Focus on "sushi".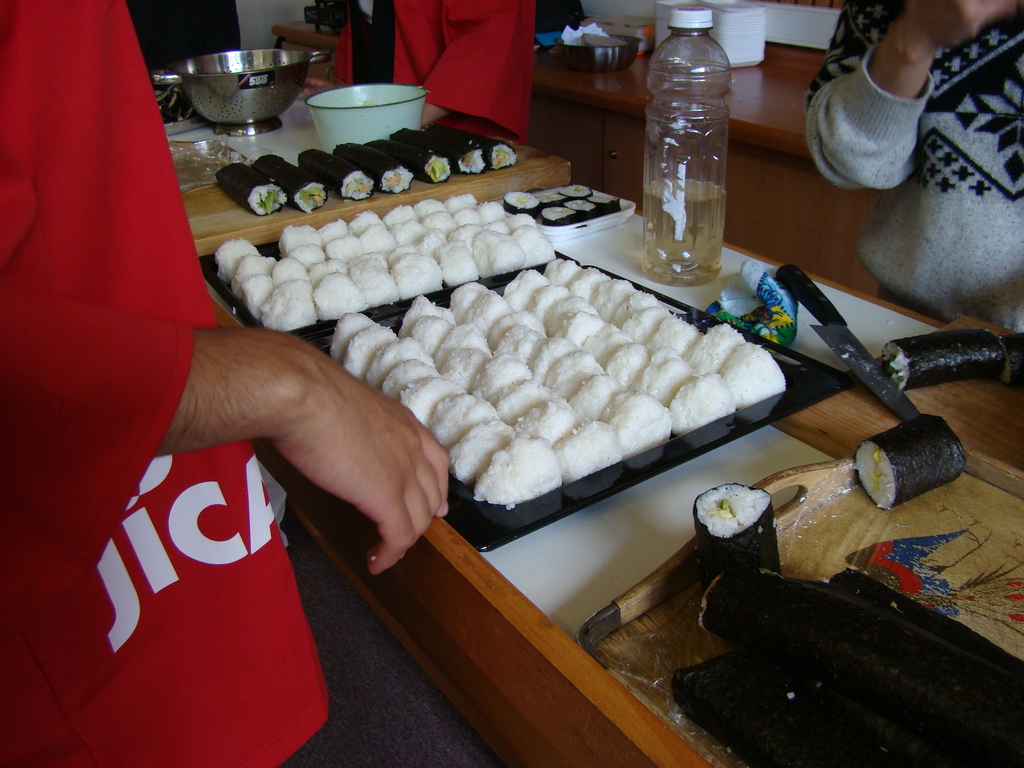
Focused at (left=995, top=335, right=1023, bottom=392).
